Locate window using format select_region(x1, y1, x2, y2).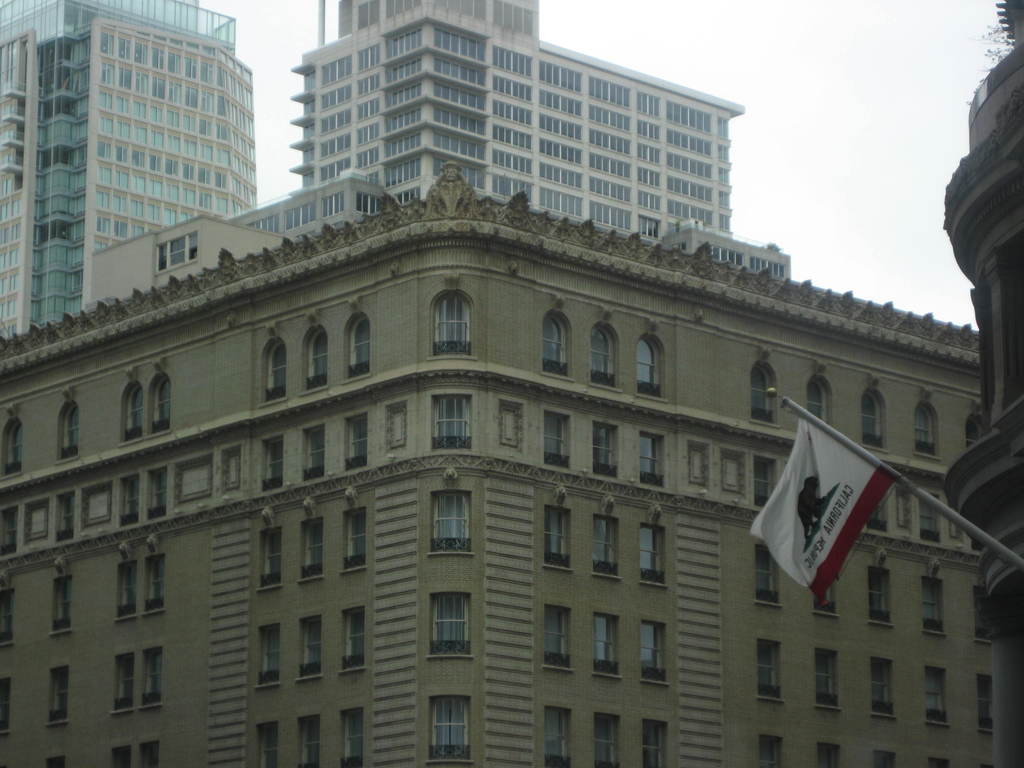
select_region(426, 492, 472, 555).
